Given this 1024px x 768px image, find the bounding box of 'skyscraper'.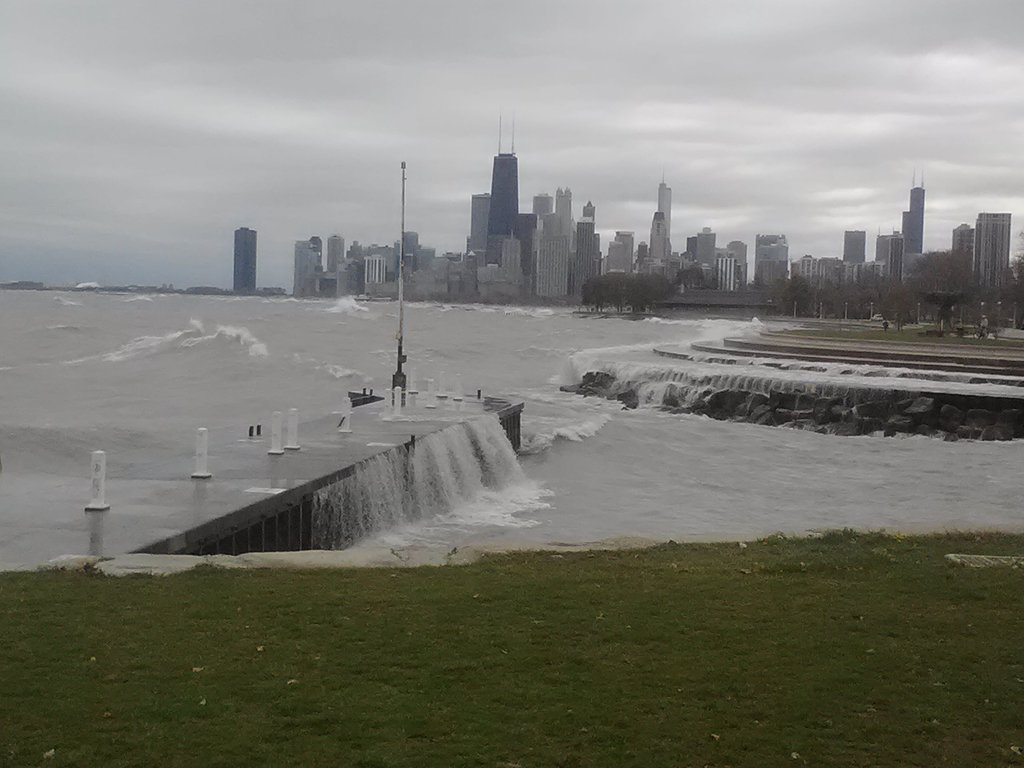
l=531, t=191, r=550, b=224.
